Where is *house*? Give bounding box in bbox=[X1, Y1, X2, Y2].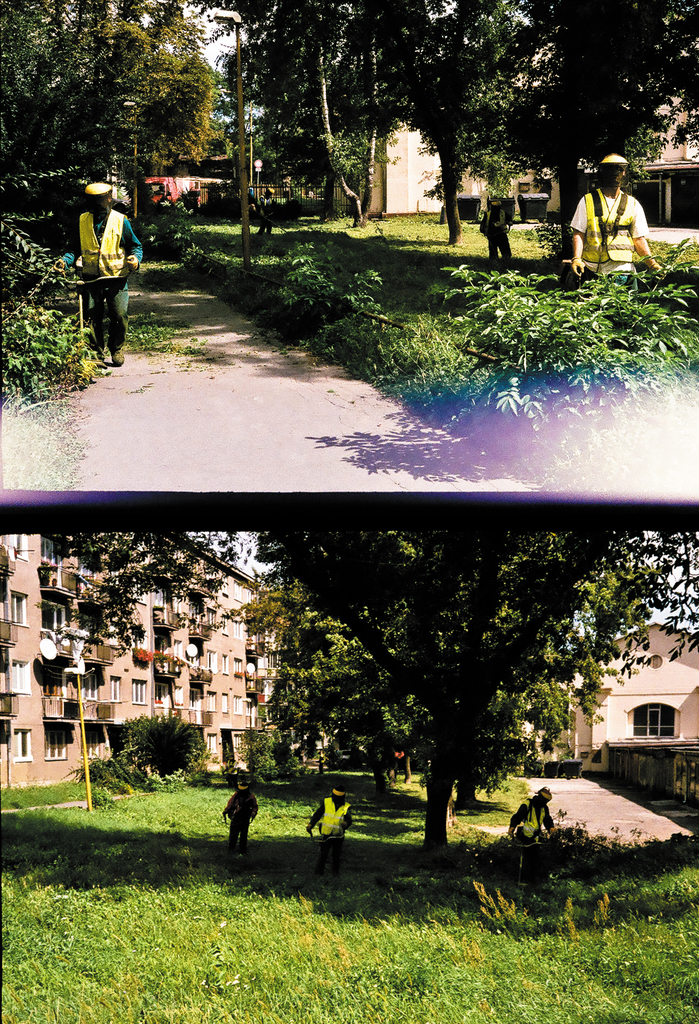
bbox=[0, 524, 280, 803].
